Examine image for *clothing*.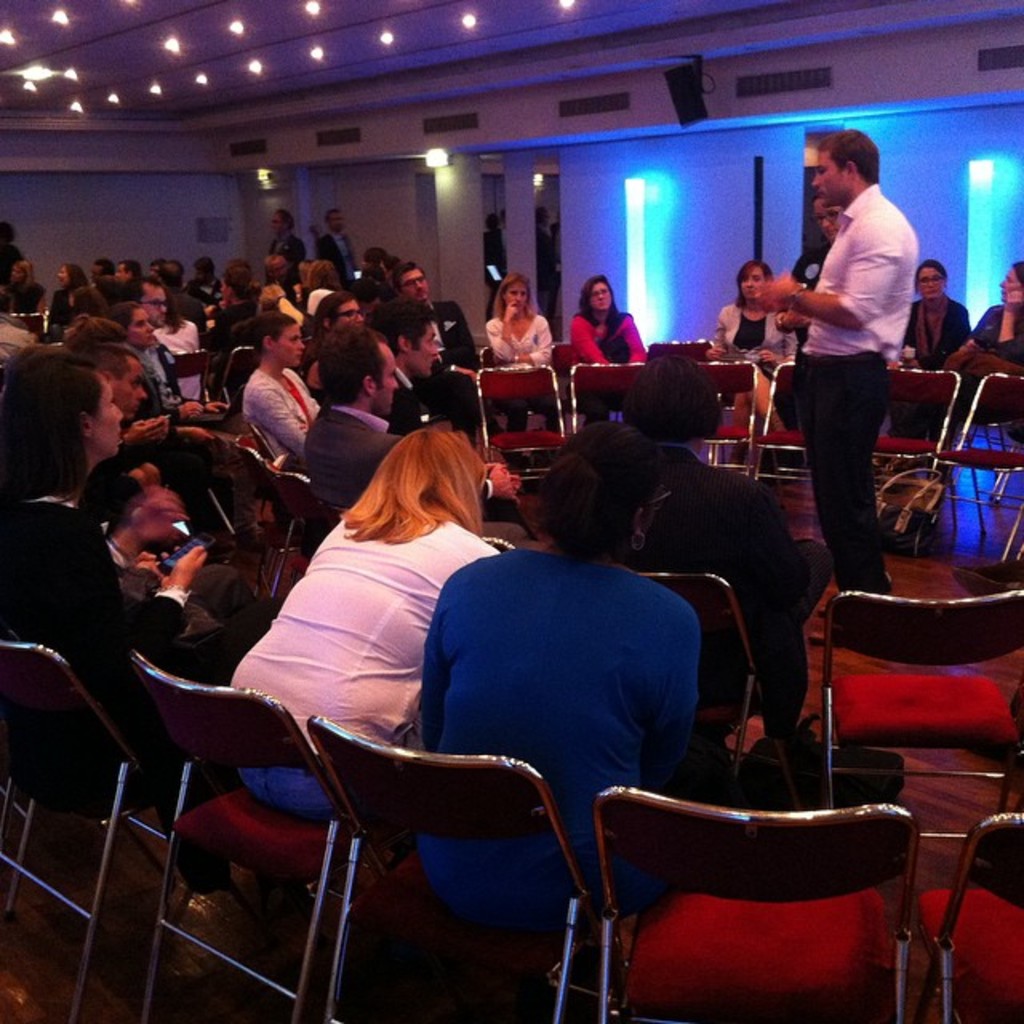
Examination result: detection(248, 480, 507, 746).
